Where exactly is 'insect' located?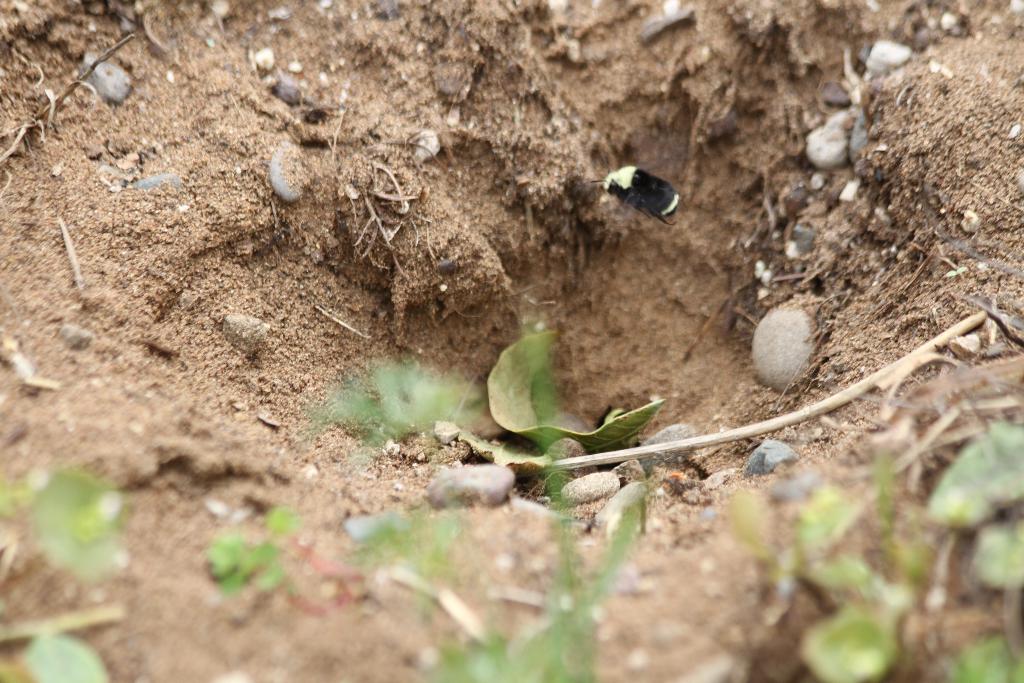
Its bounding box is x1=591 y1=166 x2=679 y2=224.
